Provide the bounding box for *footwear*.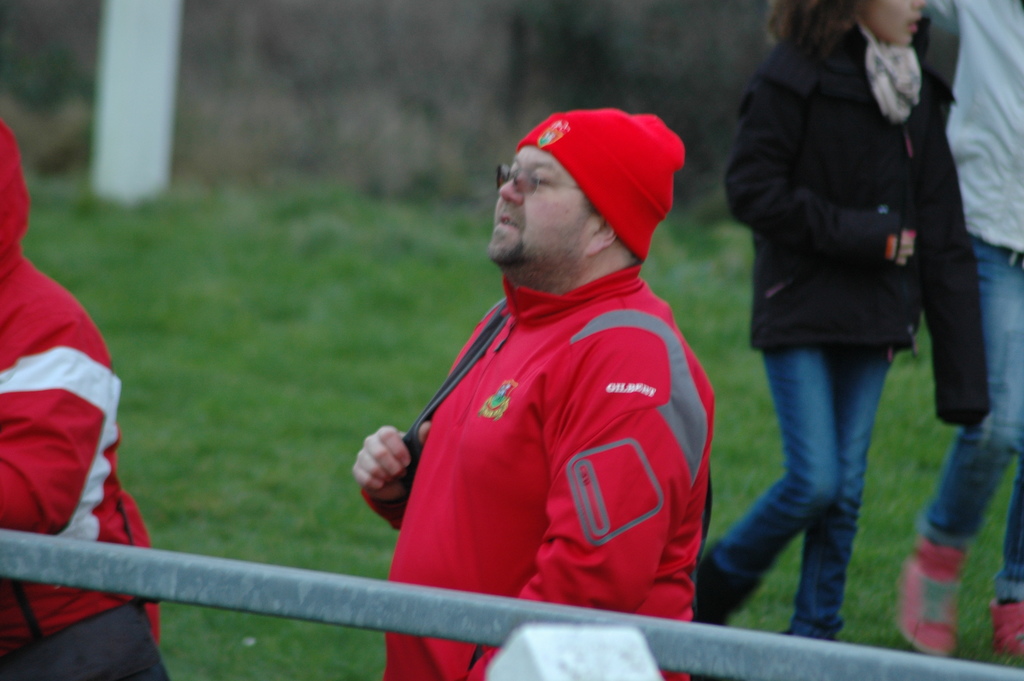
box=[692, 546, 761, 680].
